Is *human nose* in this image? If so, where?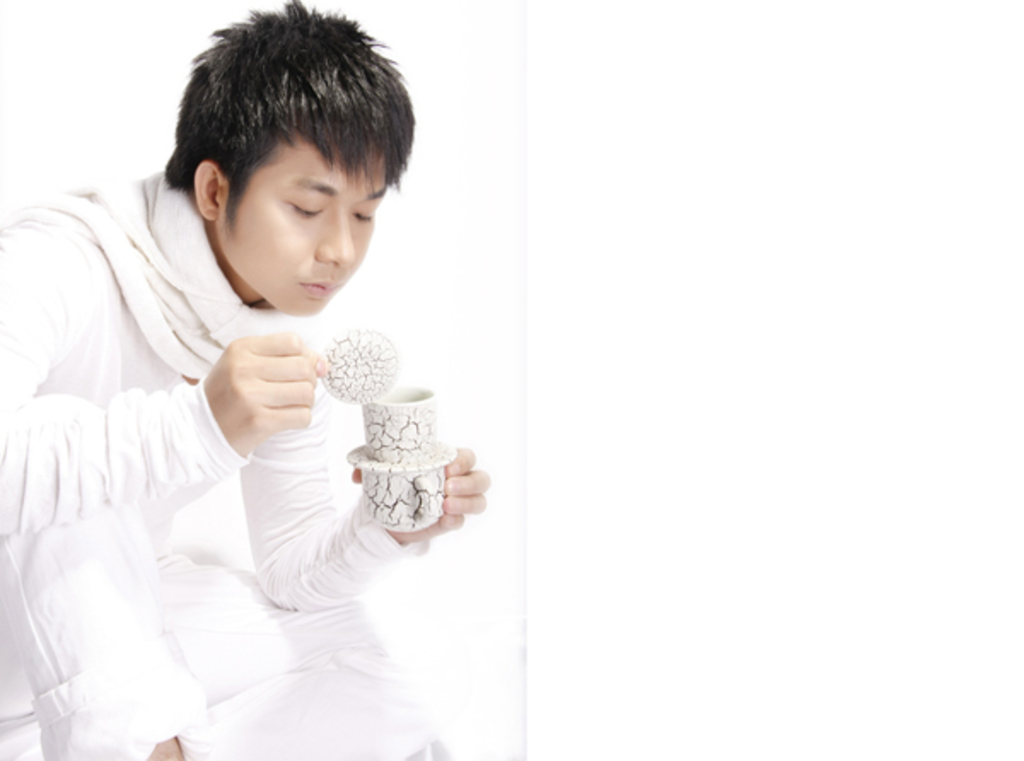
Yes, at rect(316, 210, 353, 264).
